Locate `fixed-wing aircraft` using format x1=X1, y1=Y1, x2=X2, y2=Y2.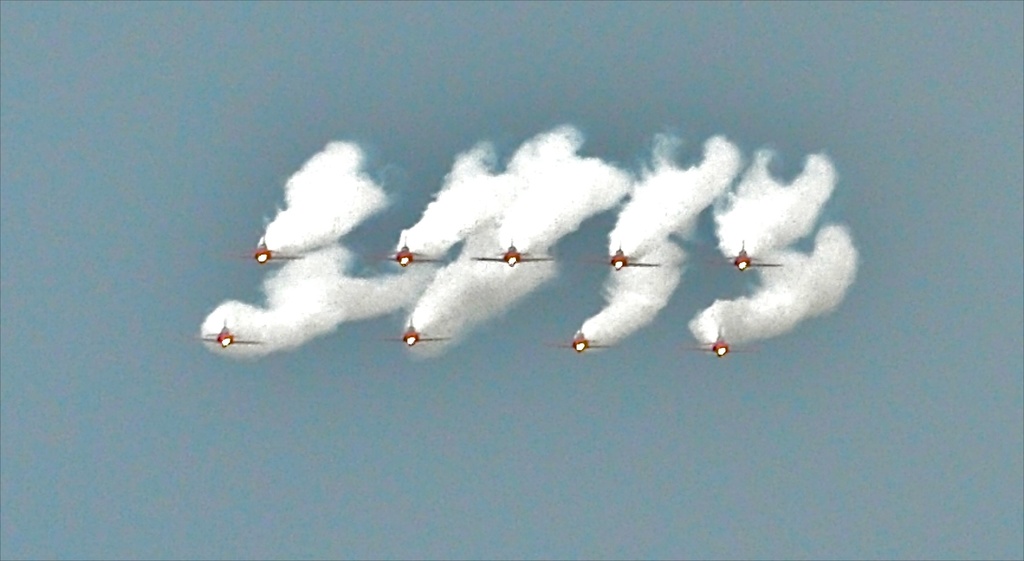
x1=223, y1=226, x2=304, y2=268.
